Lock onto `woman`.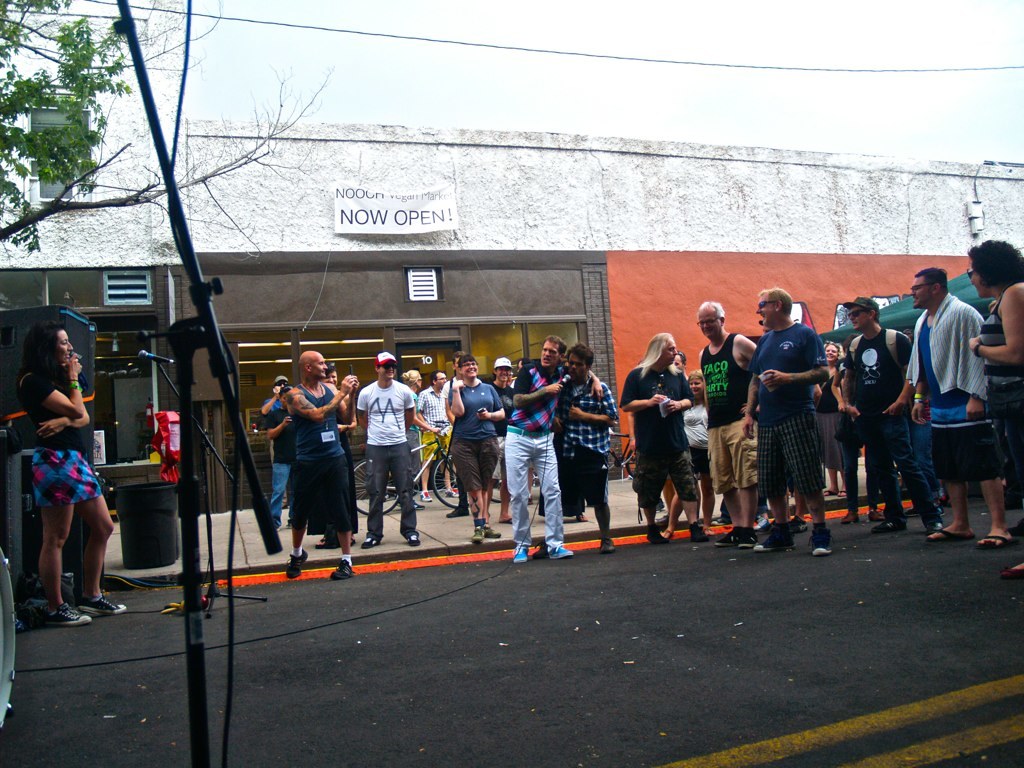
Locked: BBox(448, 356, 505, 539).
